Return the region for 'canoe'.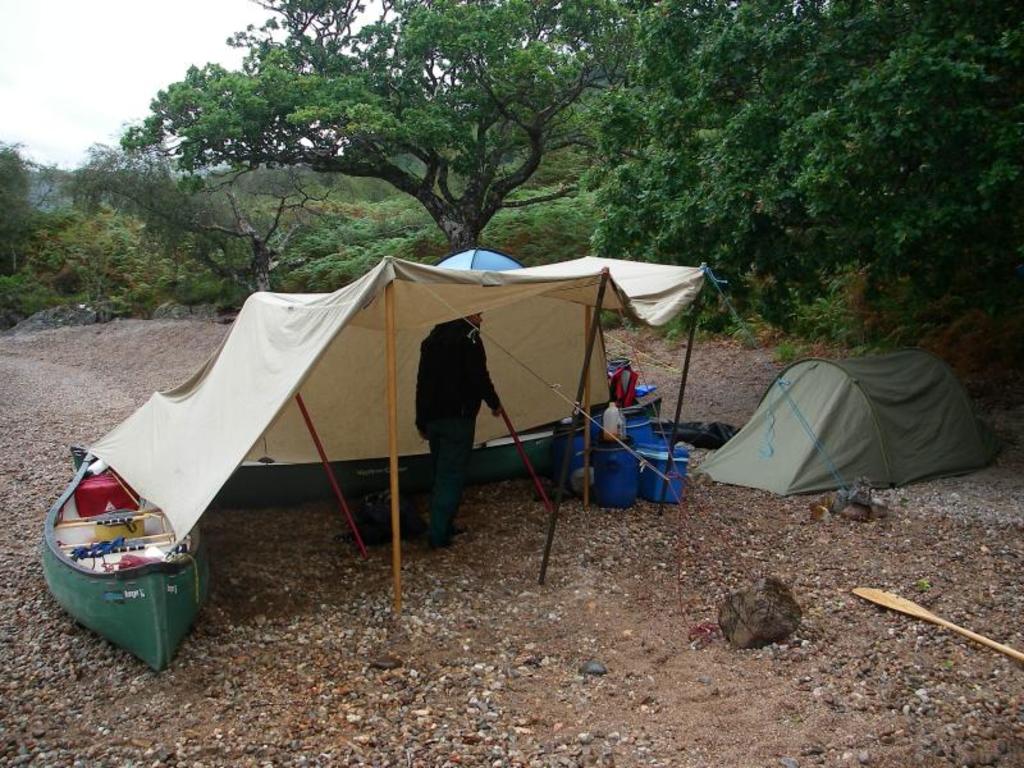
{"x1": 35, "y1": 438, "x2": 202, "y2": 668}.
